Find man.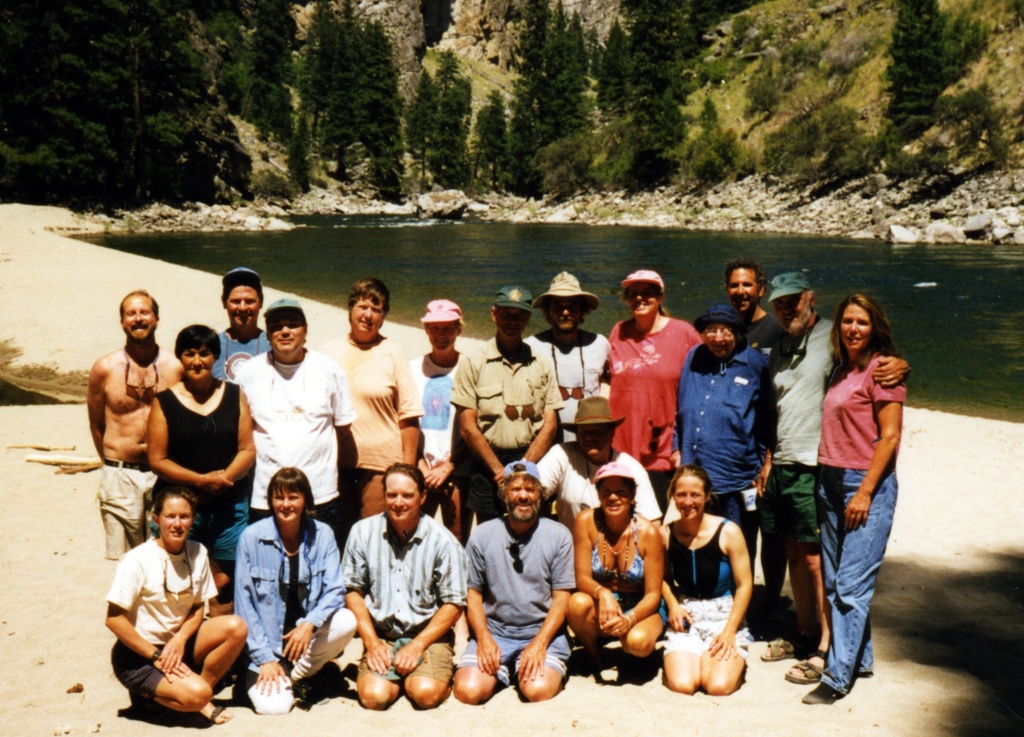
l=725, t=261, r=767, b=346.
